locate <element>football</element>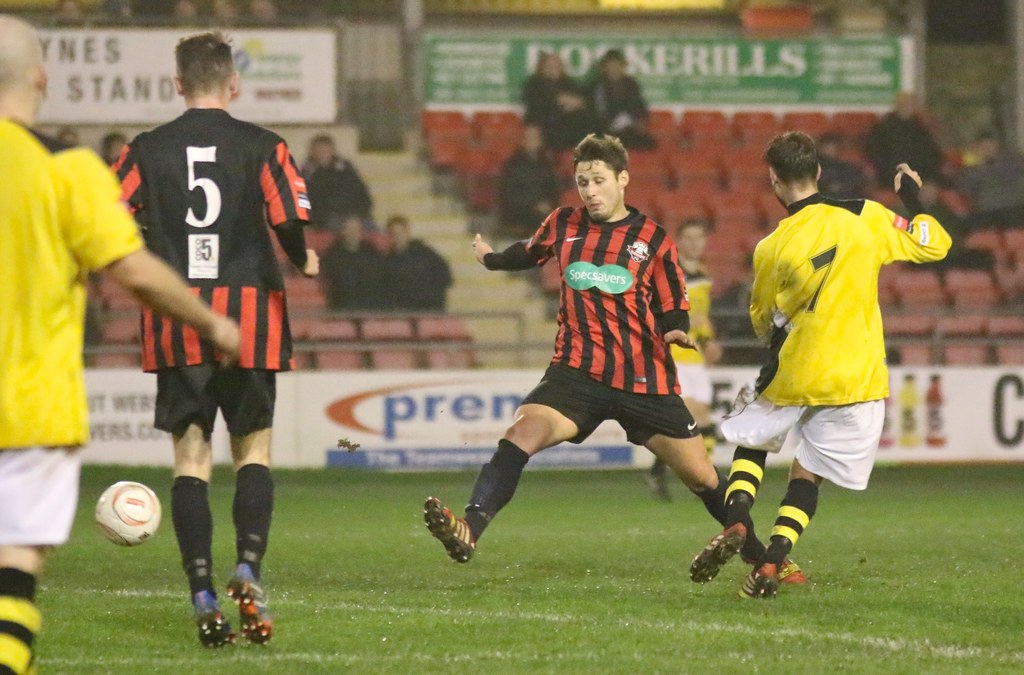
detection(91, 479, 163, 546)
